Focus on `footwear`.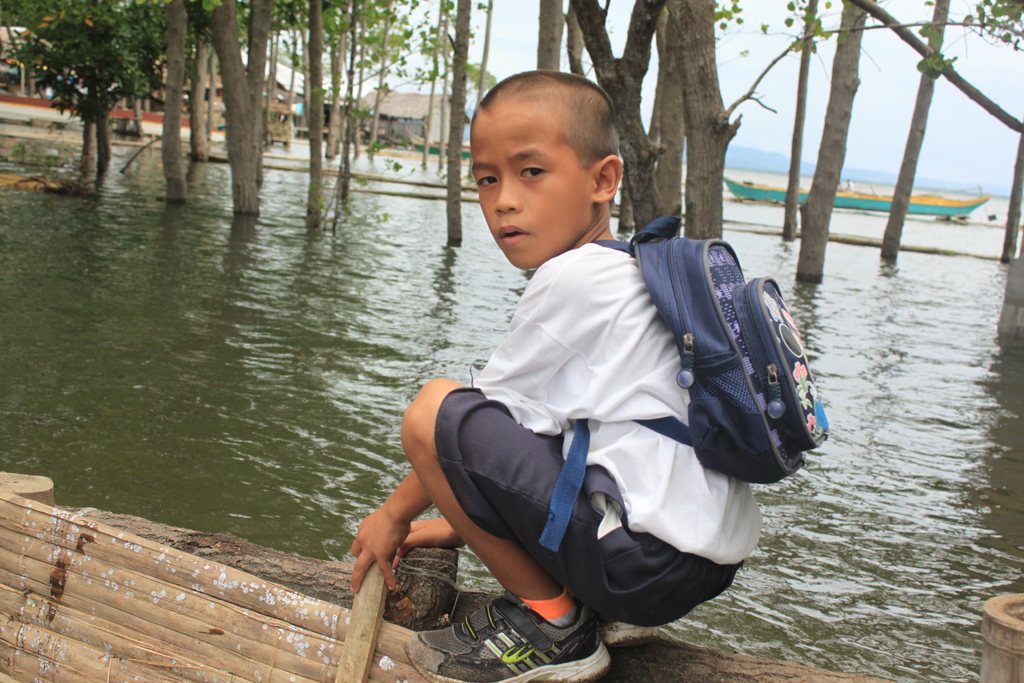
Focused at (left=418, top=575, right=599, bottom=671).
